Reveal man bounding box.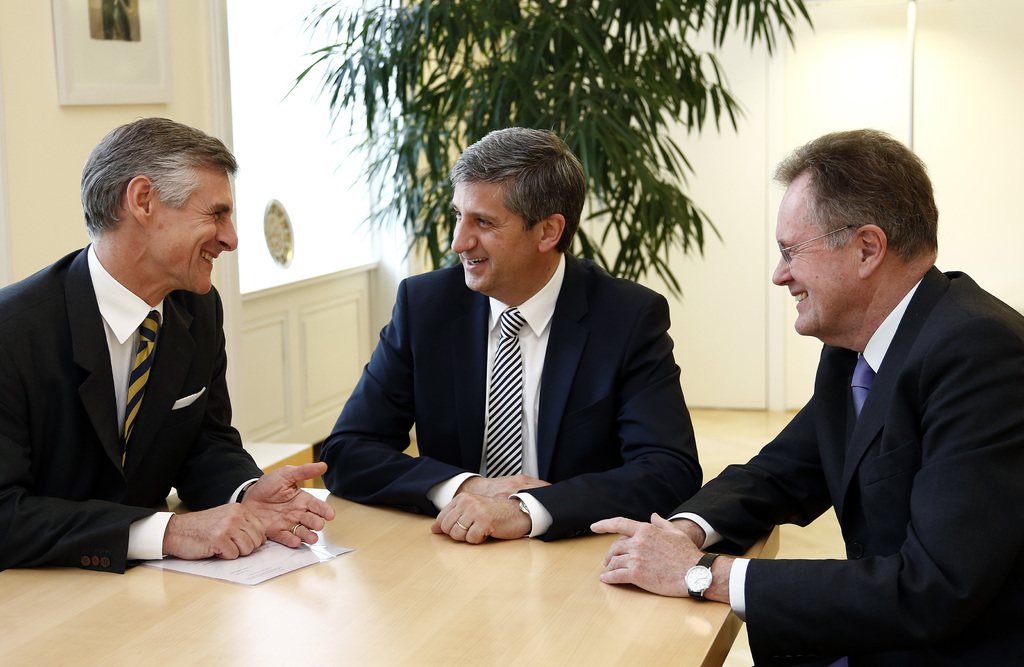
Revealed: region(586, 127, 1020, 666).
